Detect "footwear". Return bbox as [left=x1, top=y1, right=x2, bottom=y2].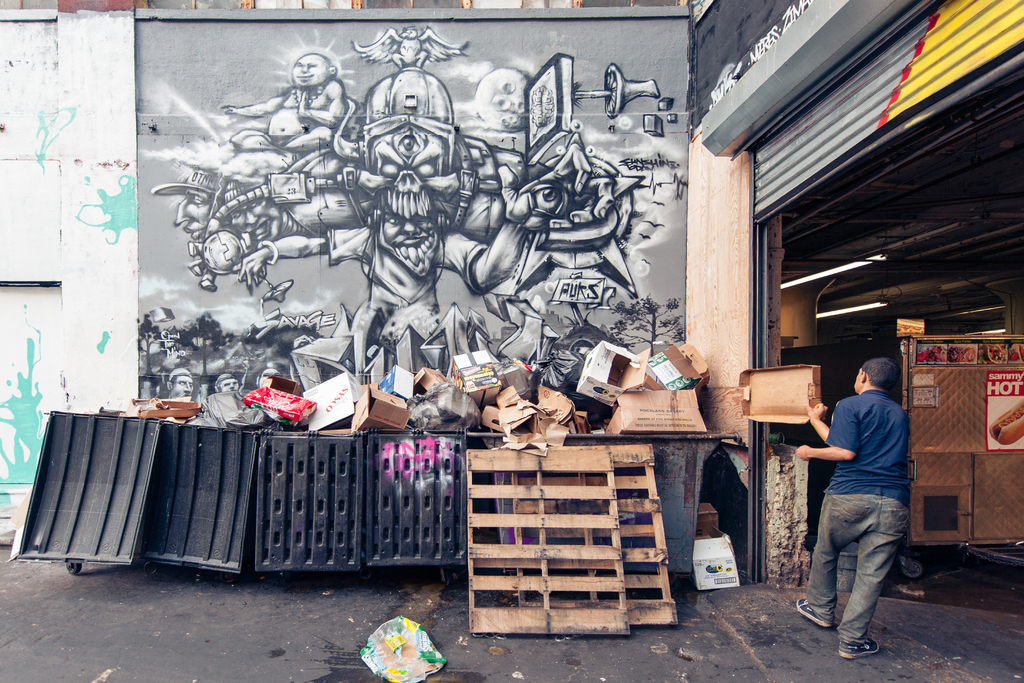
[left=790, top=597, right=837, bottom=634].
